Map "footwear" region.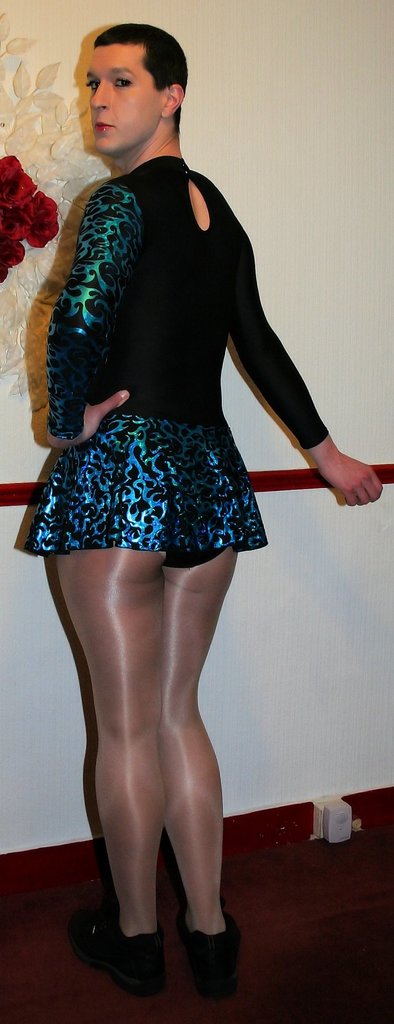
Mapped to (x1=78, y1=903, x2=166, y2=996).
